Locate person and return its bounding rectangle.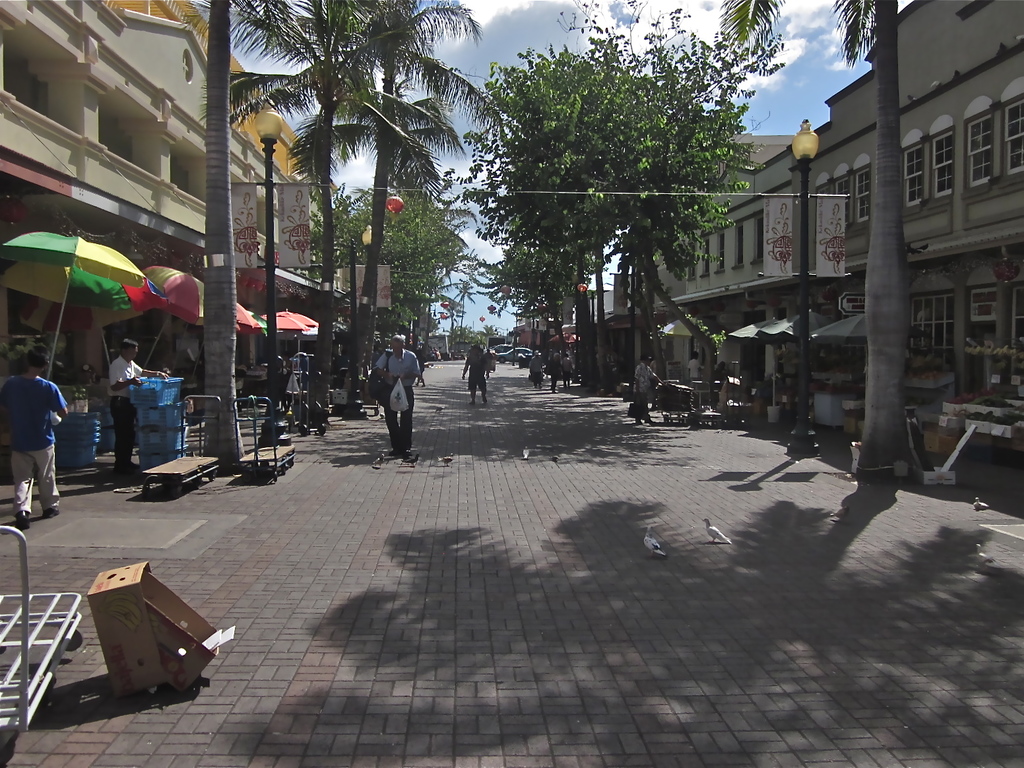
560/351/575/393.
